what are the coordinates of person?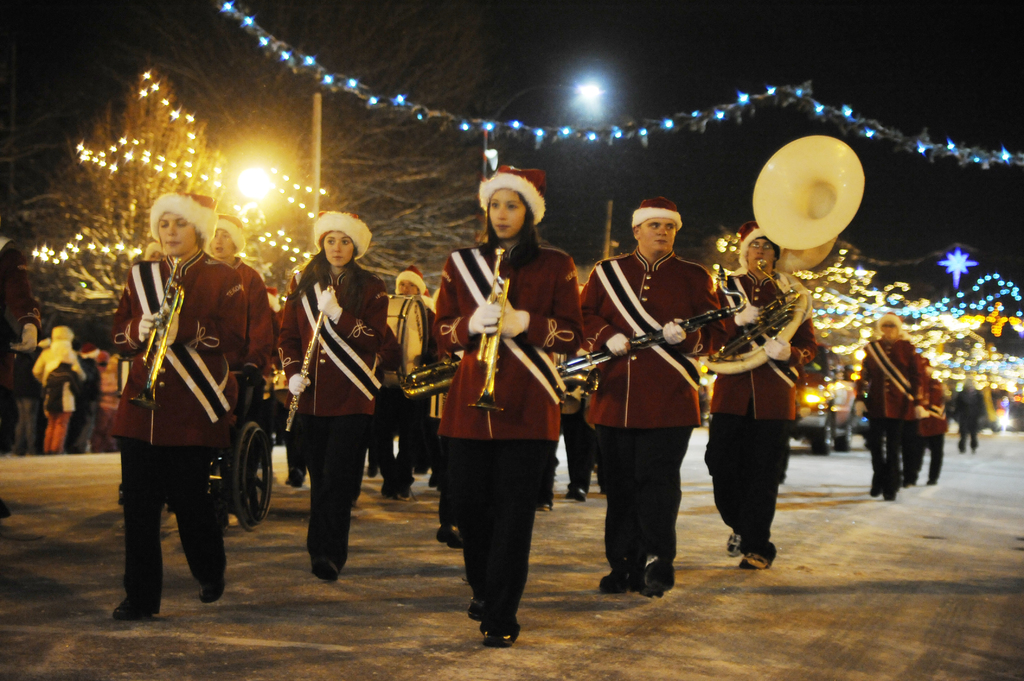
<bbox>115, 234, 167, 507</bbox>.
